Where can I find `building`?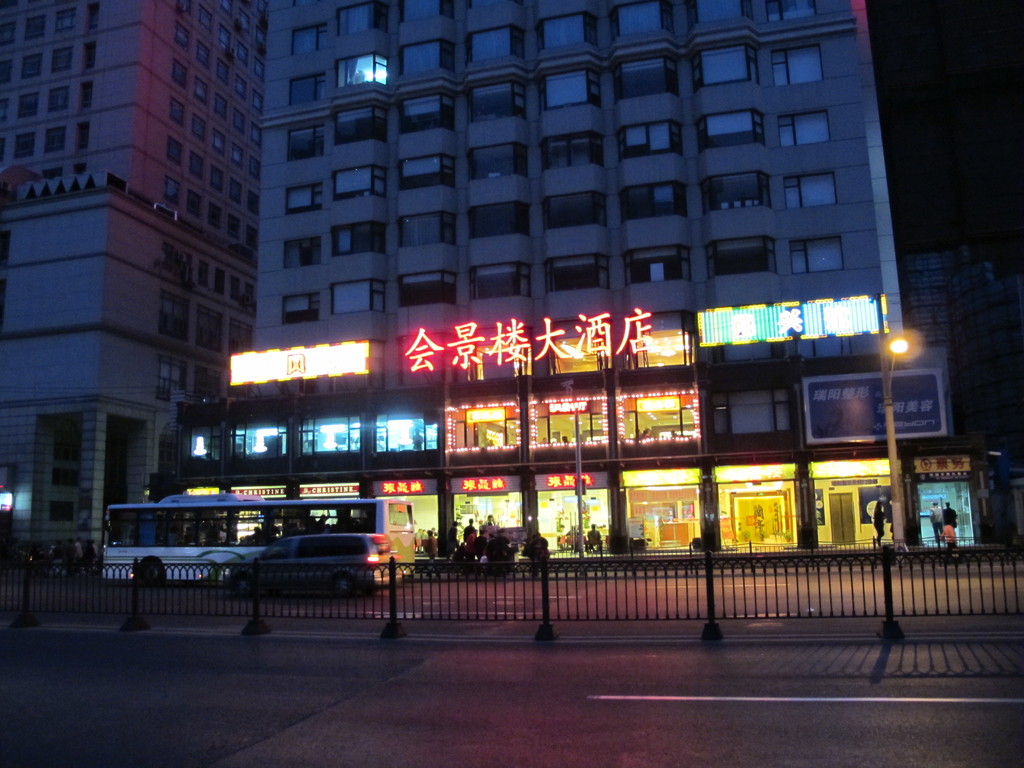
You can find it at [x1=181, y1=0, x2=913, y2=540].
